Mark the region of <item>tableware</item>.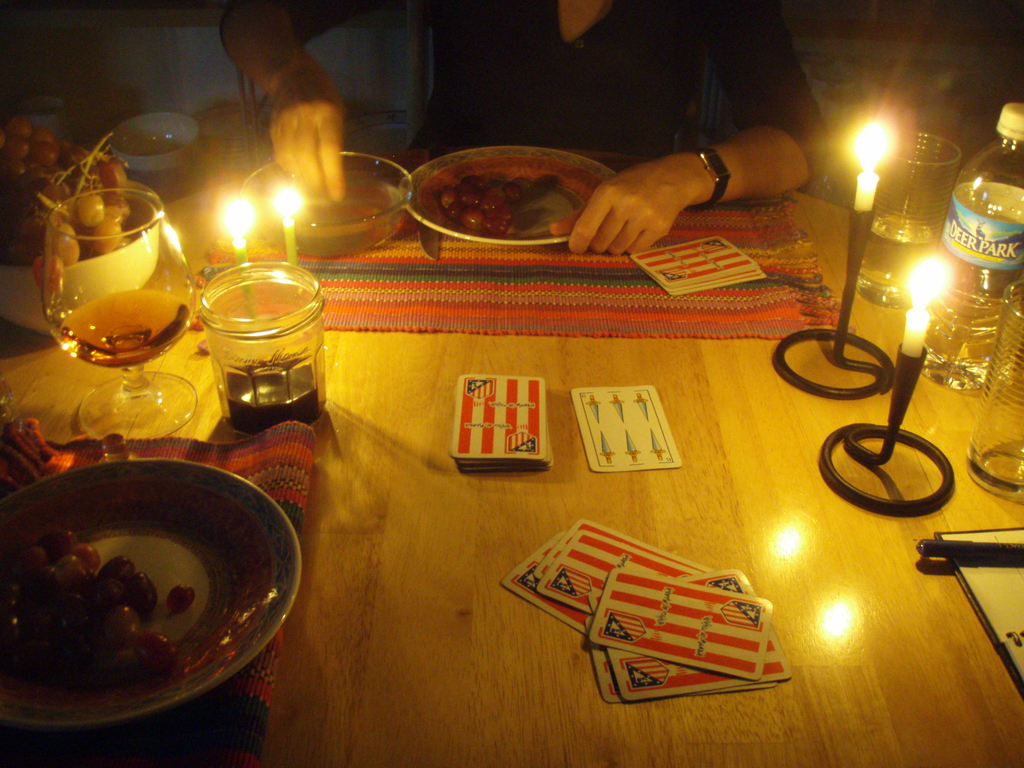
Region: <box>244,150,412,260</box>.
